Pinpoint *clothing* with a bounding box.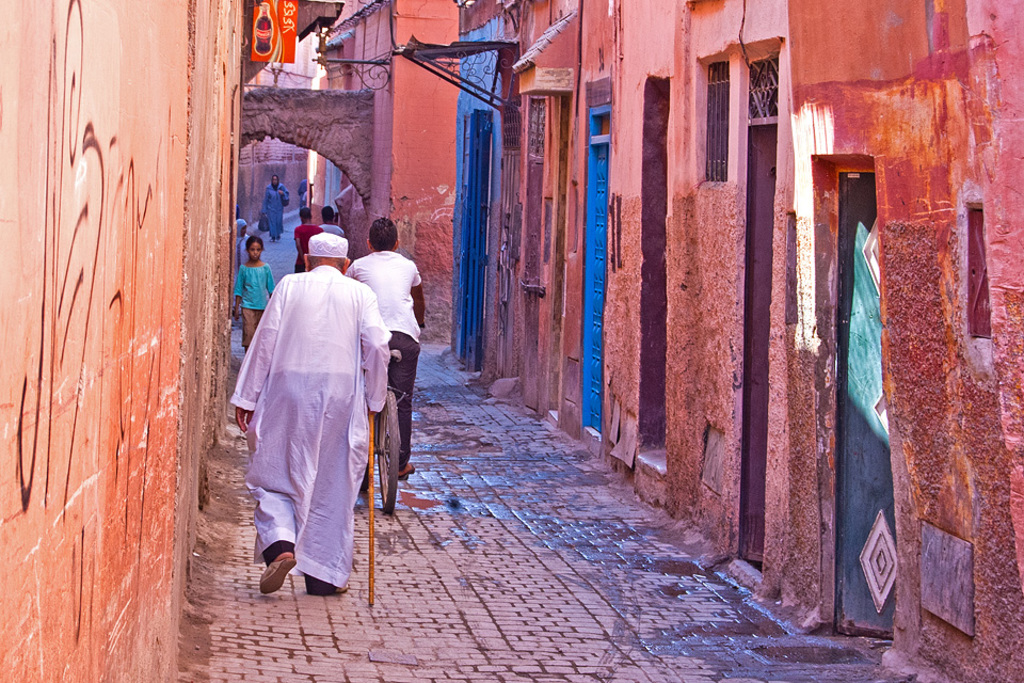
x1=259, y1=187, x2=297, y2=235.
